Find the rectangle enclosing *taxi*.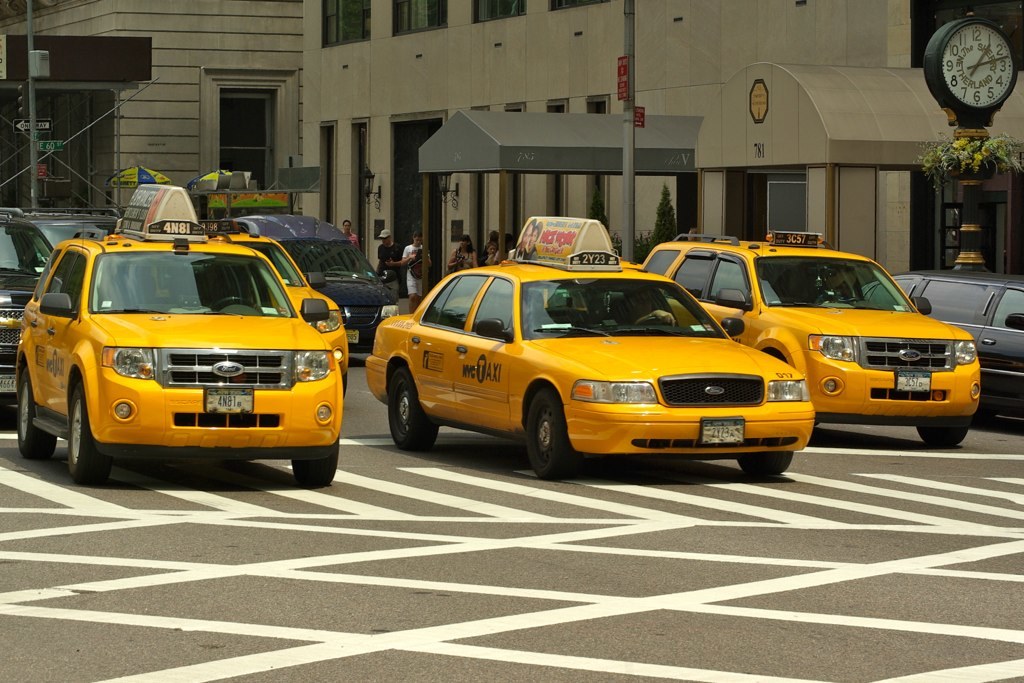
detection(368, 213, 813, 480).
